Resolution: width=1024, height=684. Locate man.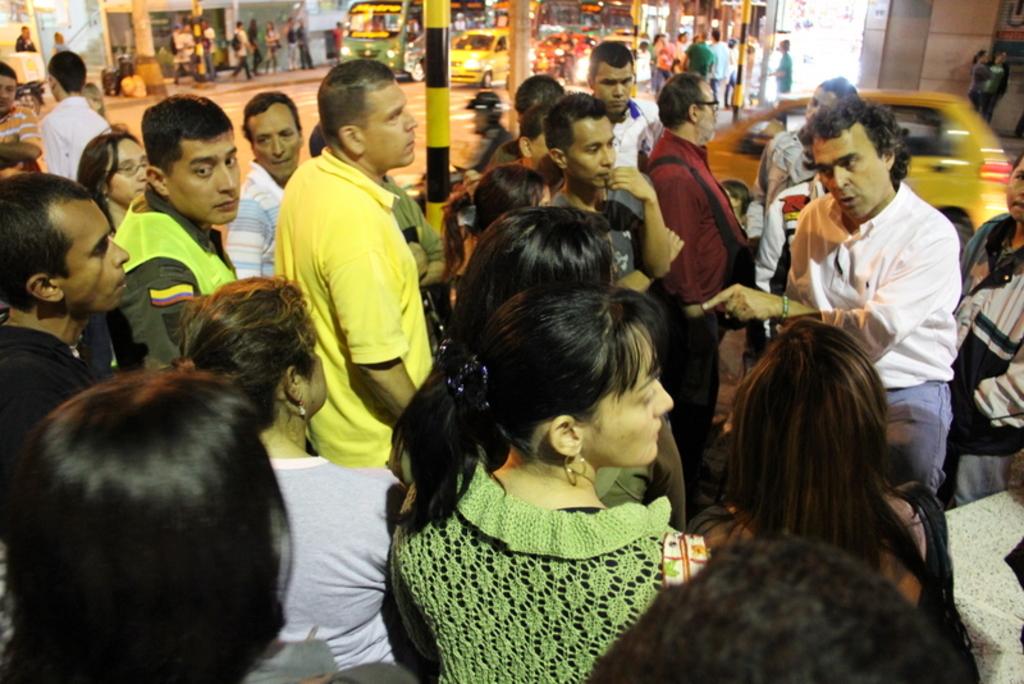
Rect(219, 18, 243, 76).
